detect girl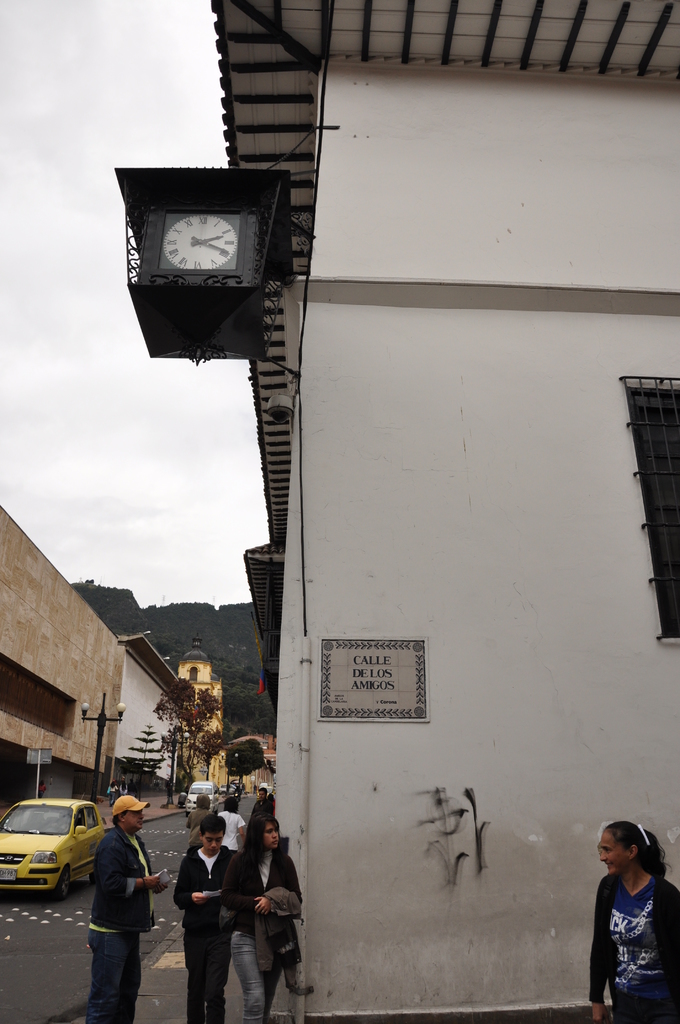
225:815:306:1021
